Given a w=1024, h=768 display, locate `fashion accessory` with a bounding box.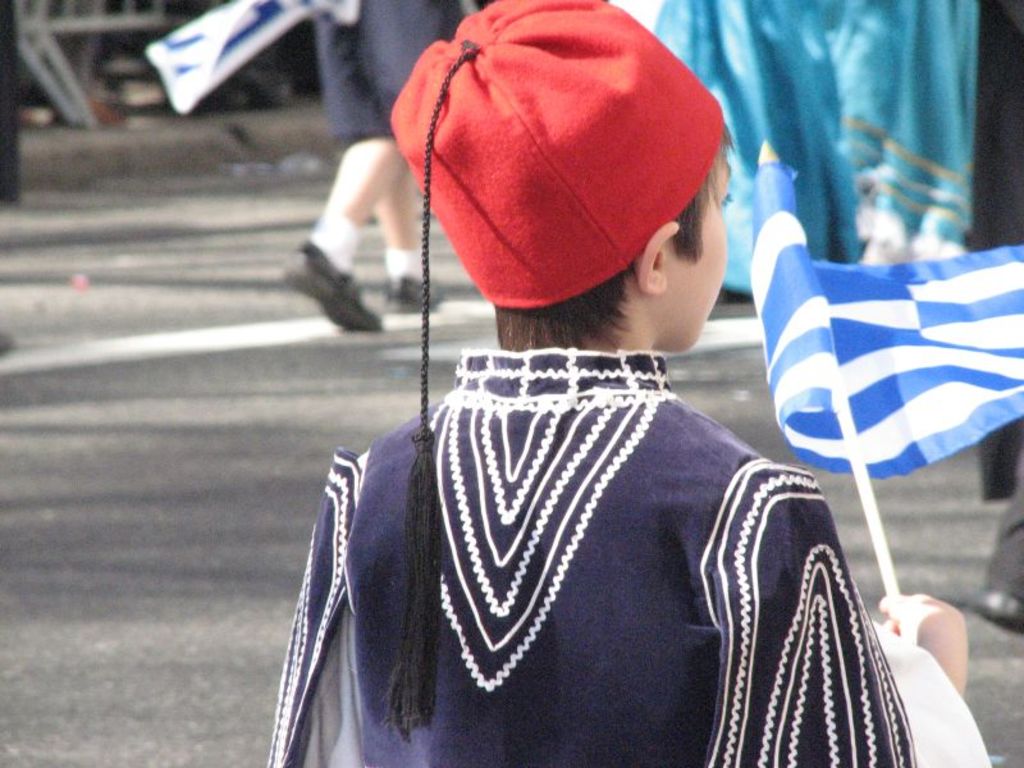
Located: [left=390, top=274, right=445, bottom=311].
